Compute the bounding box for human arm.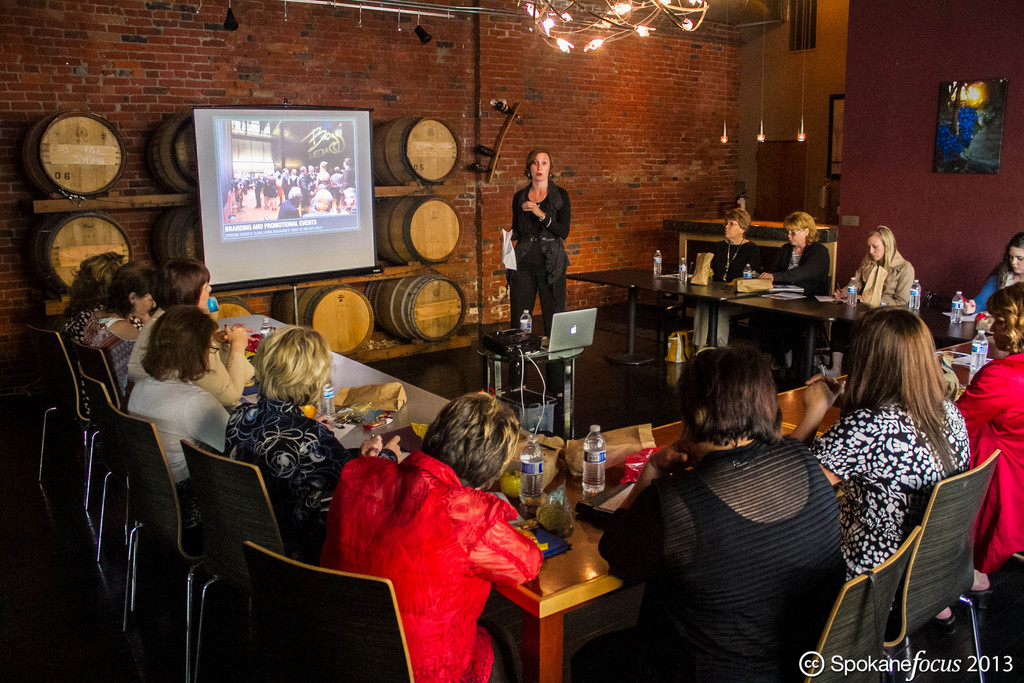
select_region(693, 247, 719, 286).
